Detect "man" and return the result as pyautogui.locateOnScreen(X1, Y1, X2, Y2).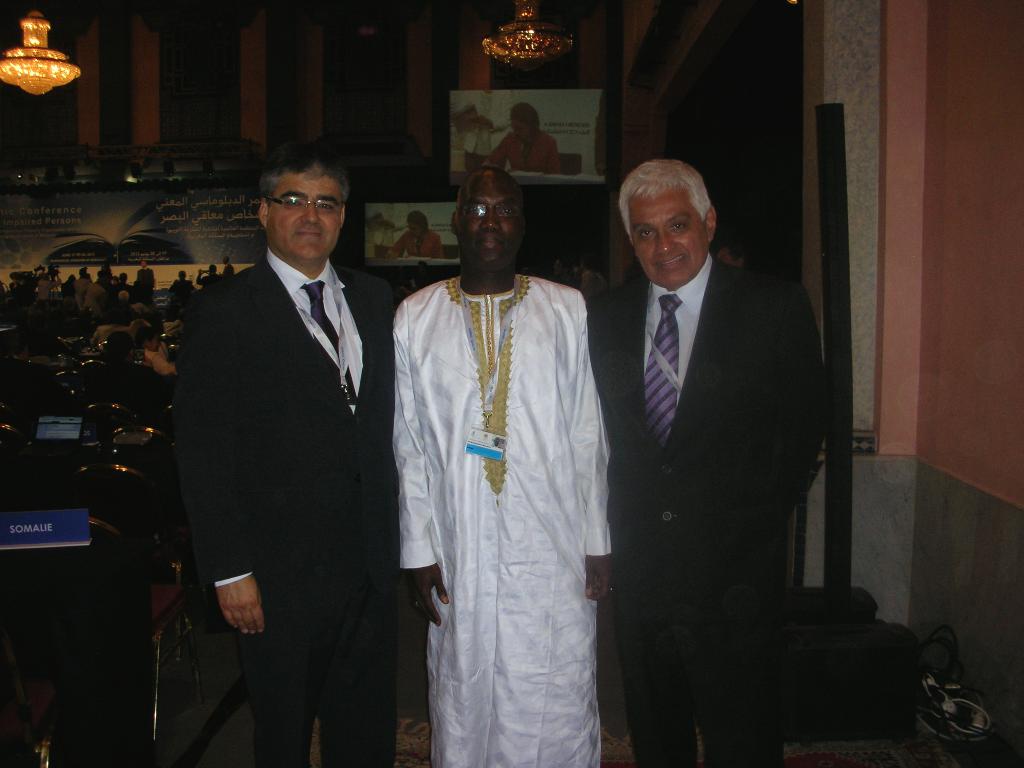
pyautogui.locateOnScreen(89, 275, 109, 314).
